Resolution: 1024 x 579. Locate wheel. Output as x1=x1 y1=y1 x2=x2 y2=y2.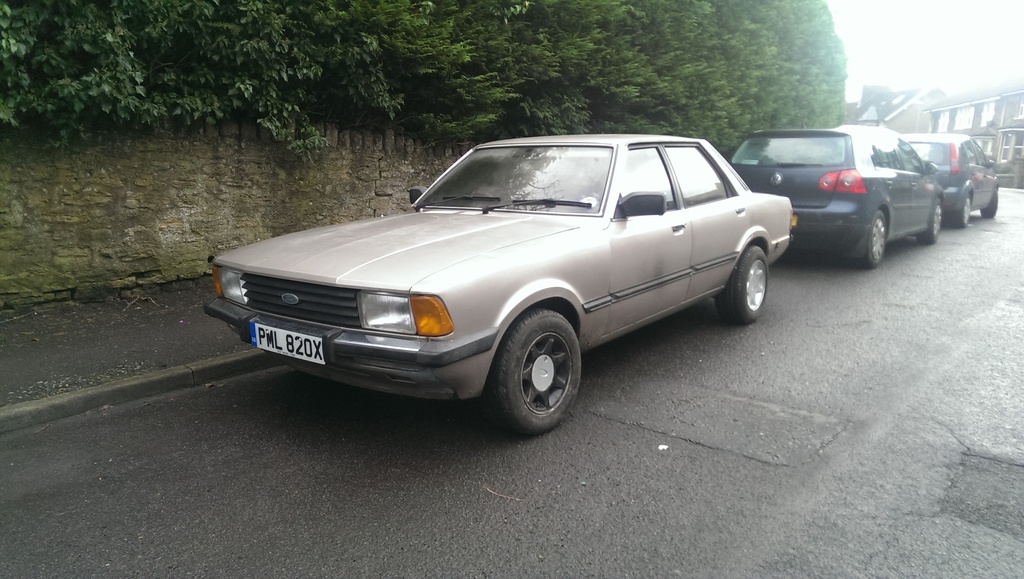
x1=920 y1=200 x2=942 y2=243.
